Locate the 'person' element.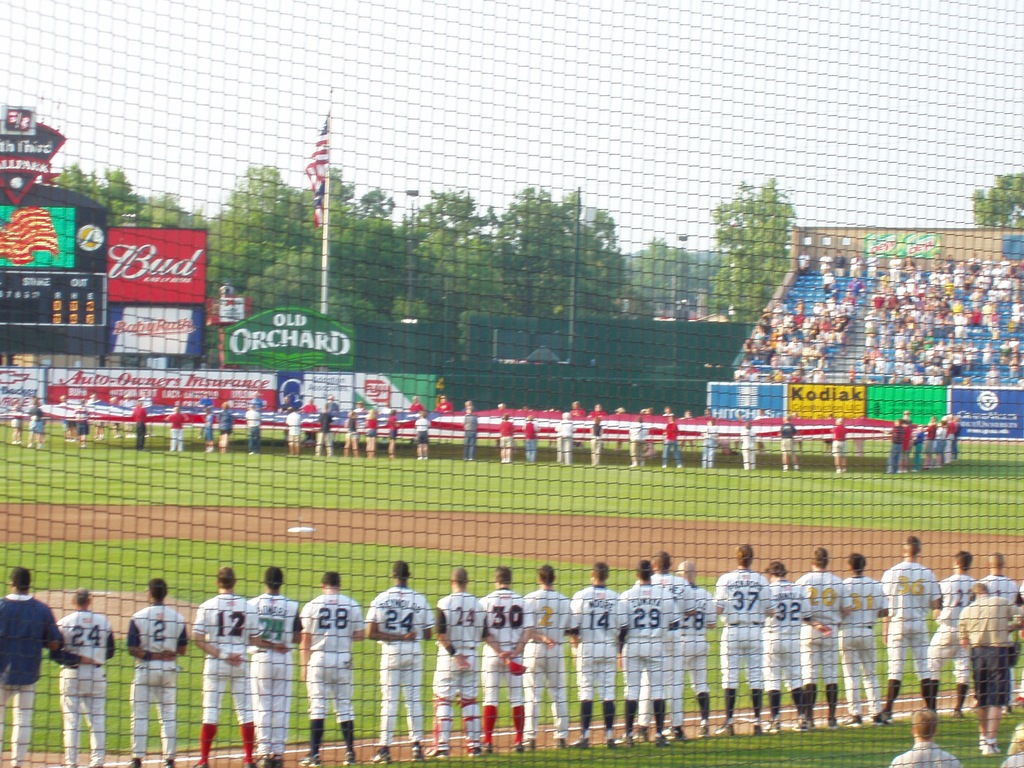
Element bbox: box=[497, 413, 509, 463].
